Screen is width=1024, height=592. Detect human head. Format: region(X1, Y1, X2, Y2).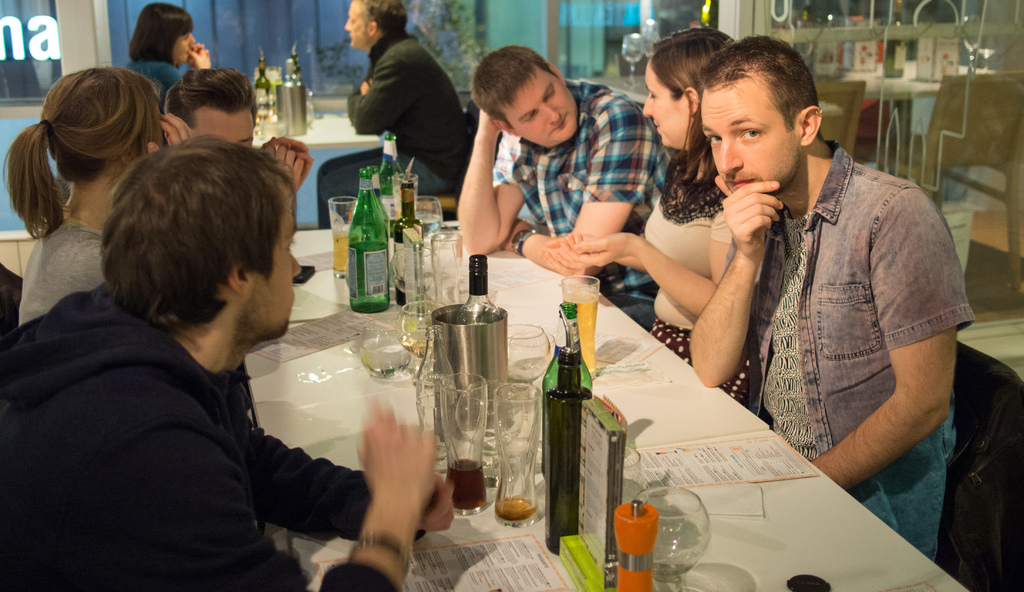
region(166, 68, 257, 148).
